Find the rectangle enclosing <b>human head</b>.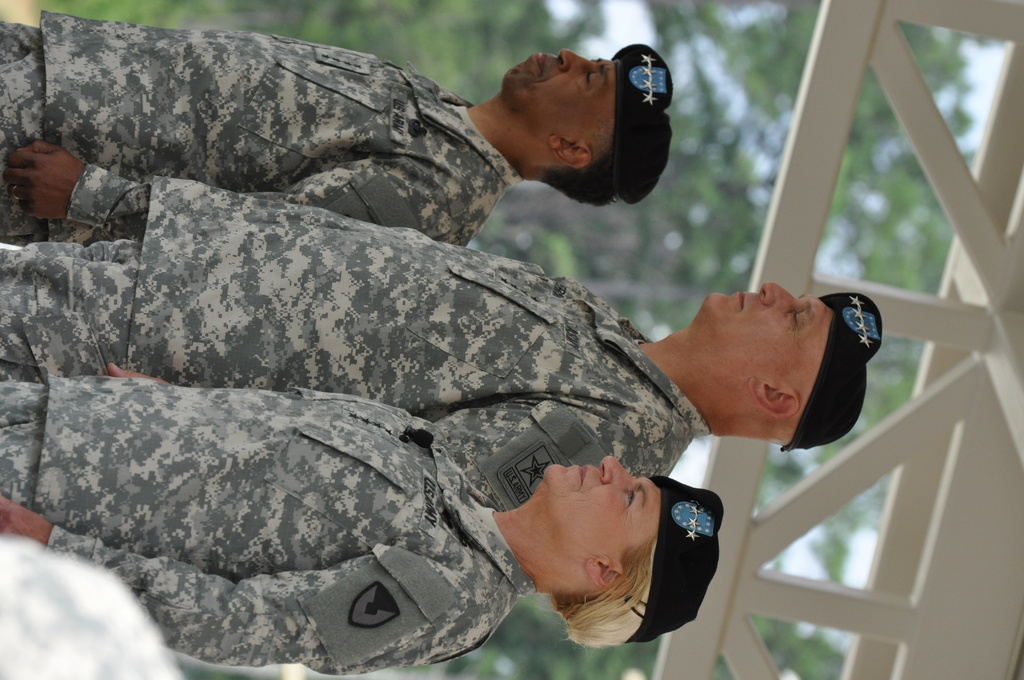
[left=659, top=268, right=893, bottom=446].
